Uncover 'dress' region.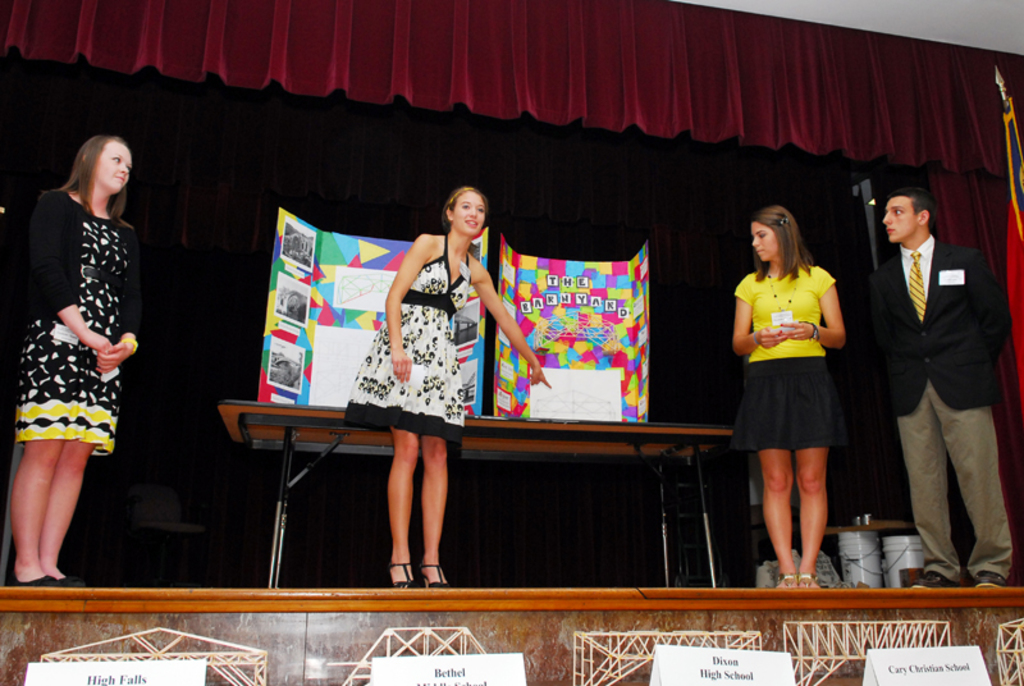
Uncovered: l=347, t=232, r=470, b=442.
